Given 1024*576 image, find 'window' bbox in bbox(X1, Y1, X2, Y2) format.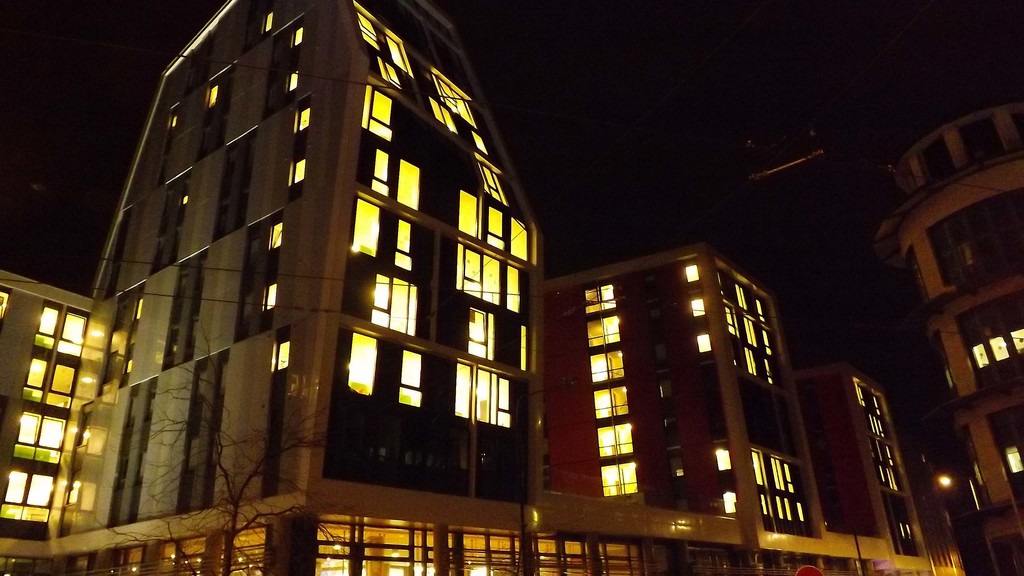
bbox(694, 333, 714, 356).
